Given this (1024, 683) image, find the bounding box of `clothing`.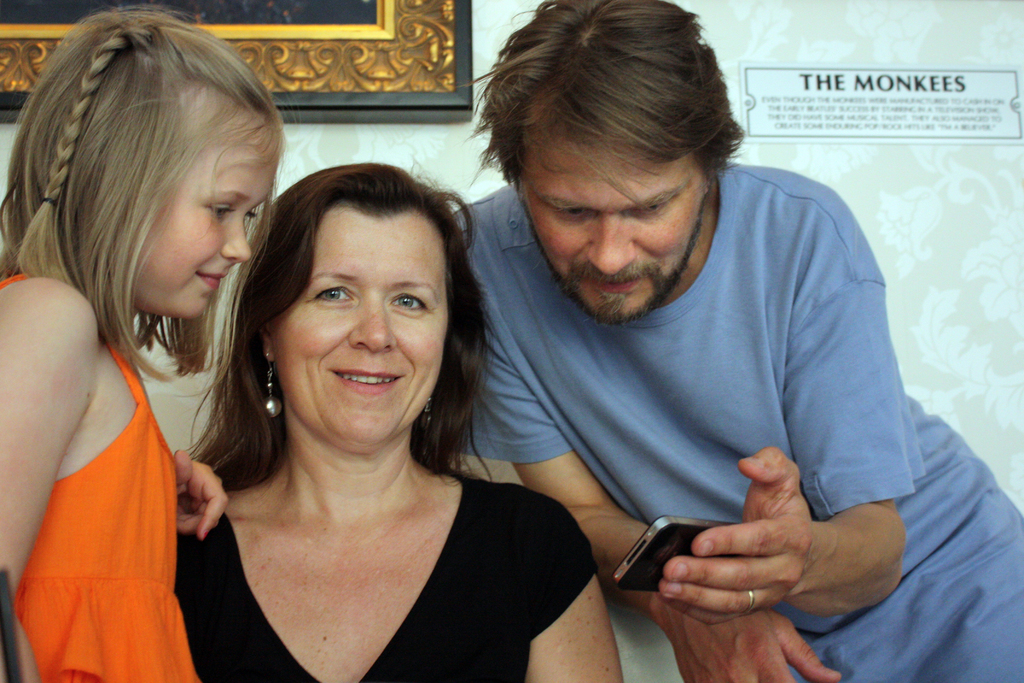
left=438, top=184, right=1023, bottom=682.
